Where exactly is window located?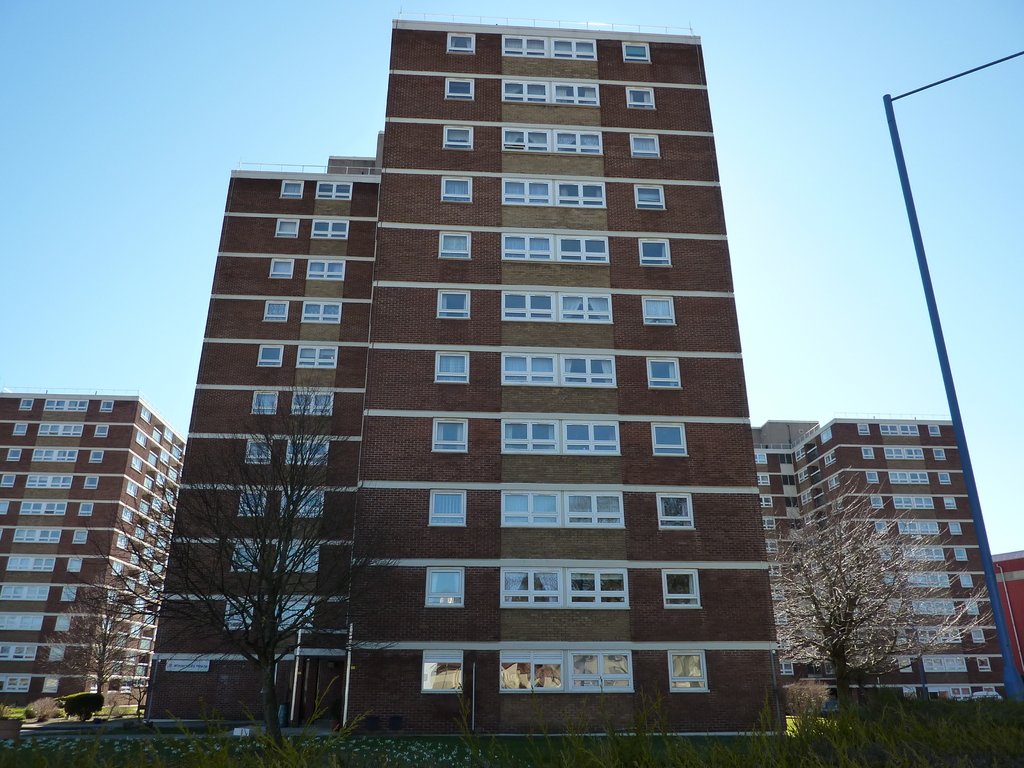
Its bounding box is 903/546/943/559.
